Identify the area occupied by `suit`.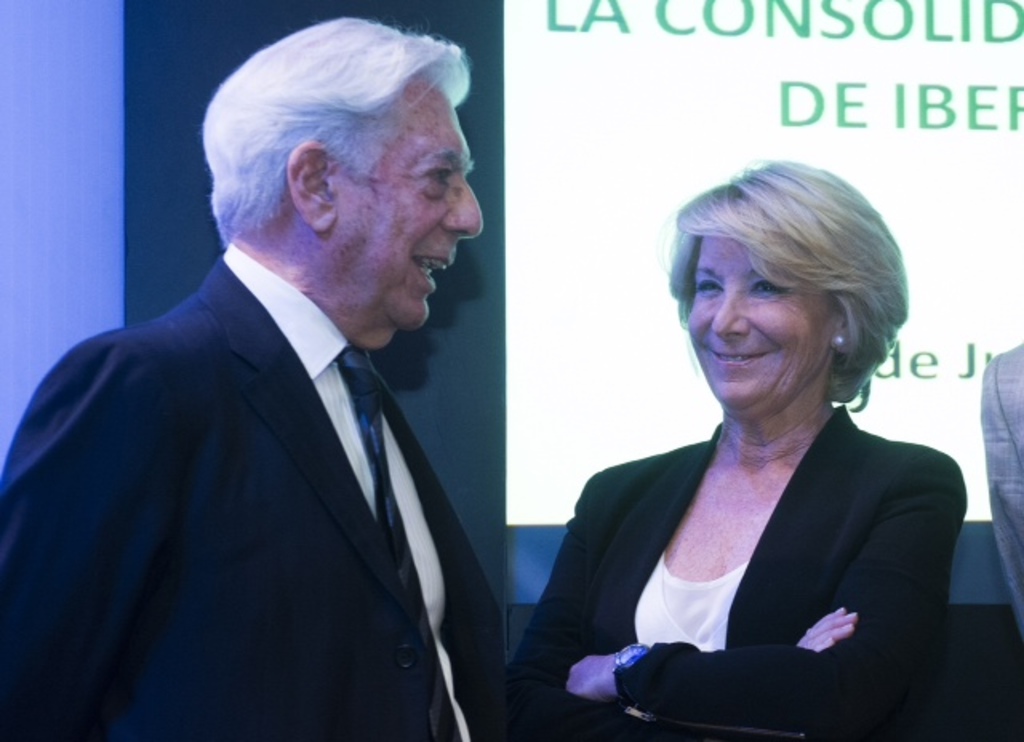
Area: [x1=502, y1=400, x2=970, y2=740].
